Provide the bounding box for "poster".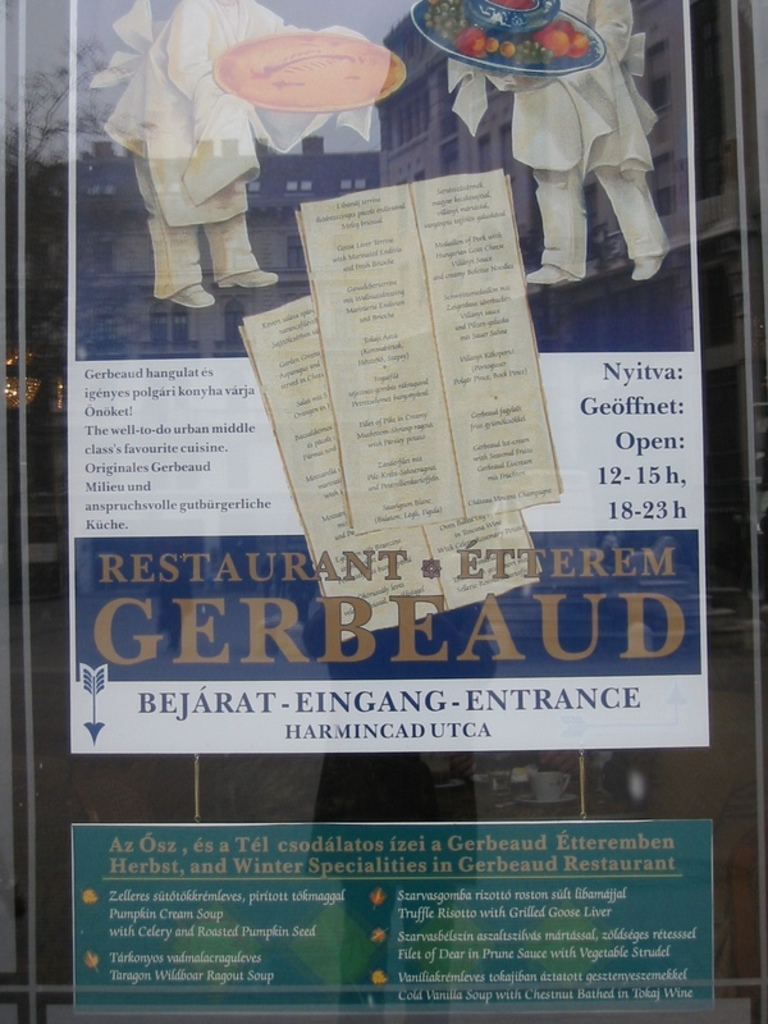
(70, 818, 716, 1018).
